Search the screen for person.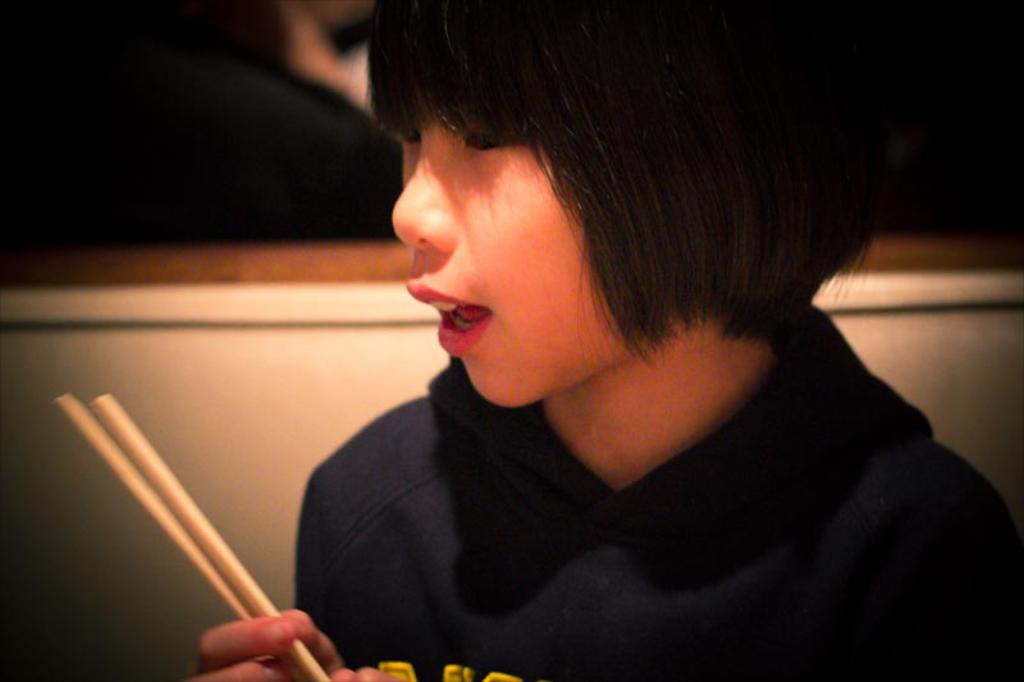
Found at locate(198, 0, 1023, 677).
